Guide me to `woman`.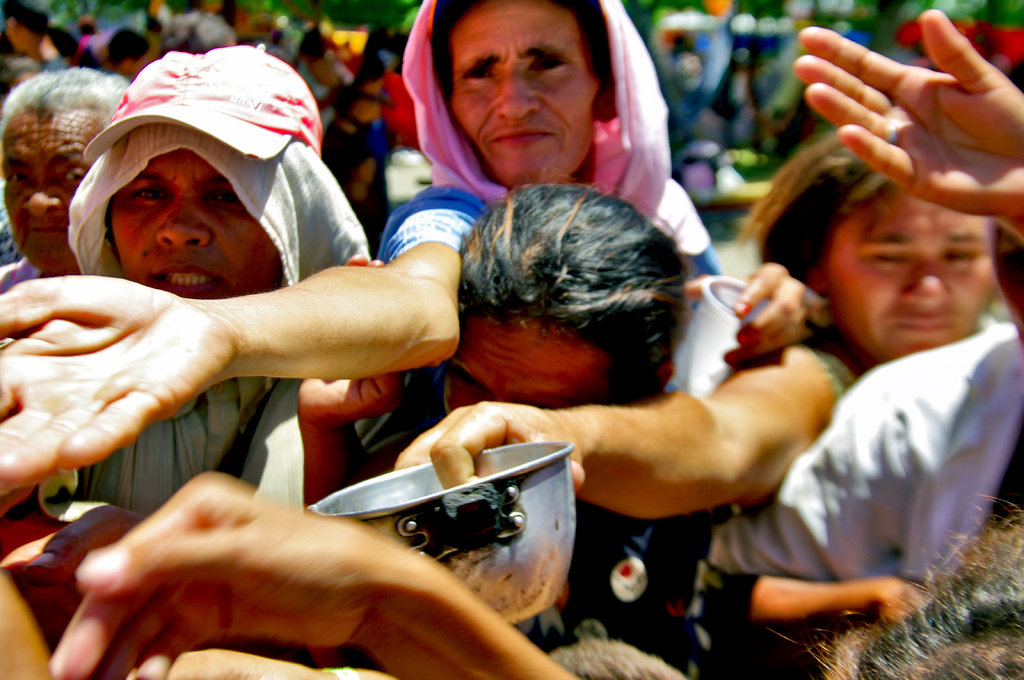
Guidance: [x1=0, y1=0, x2=825, y2=505].
